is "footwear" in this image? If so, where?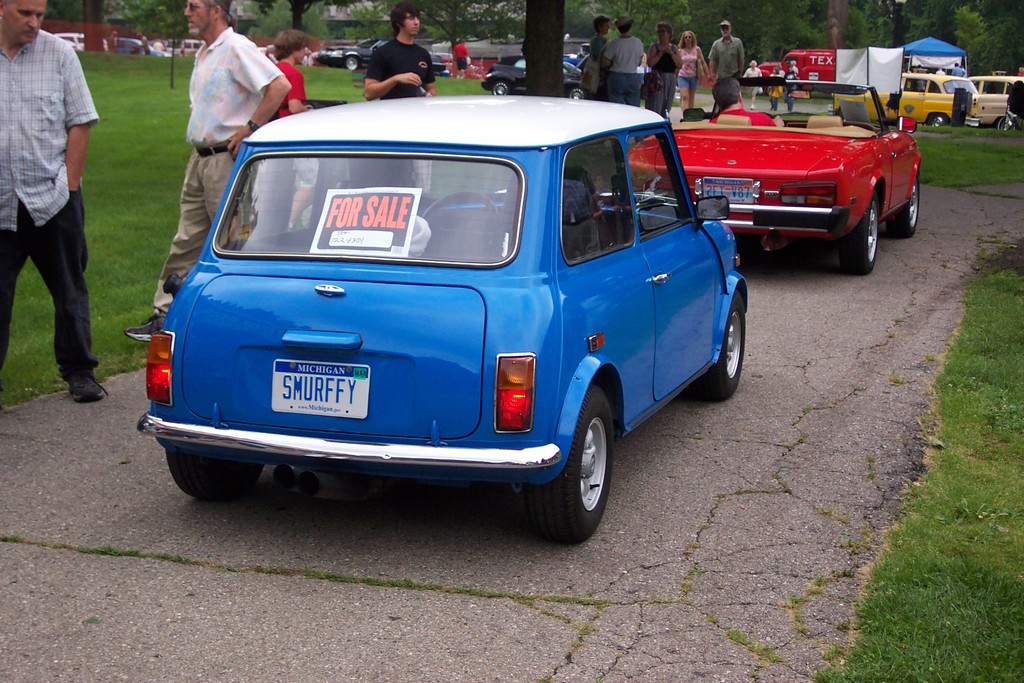
Yes, at 123,311,170,347.
